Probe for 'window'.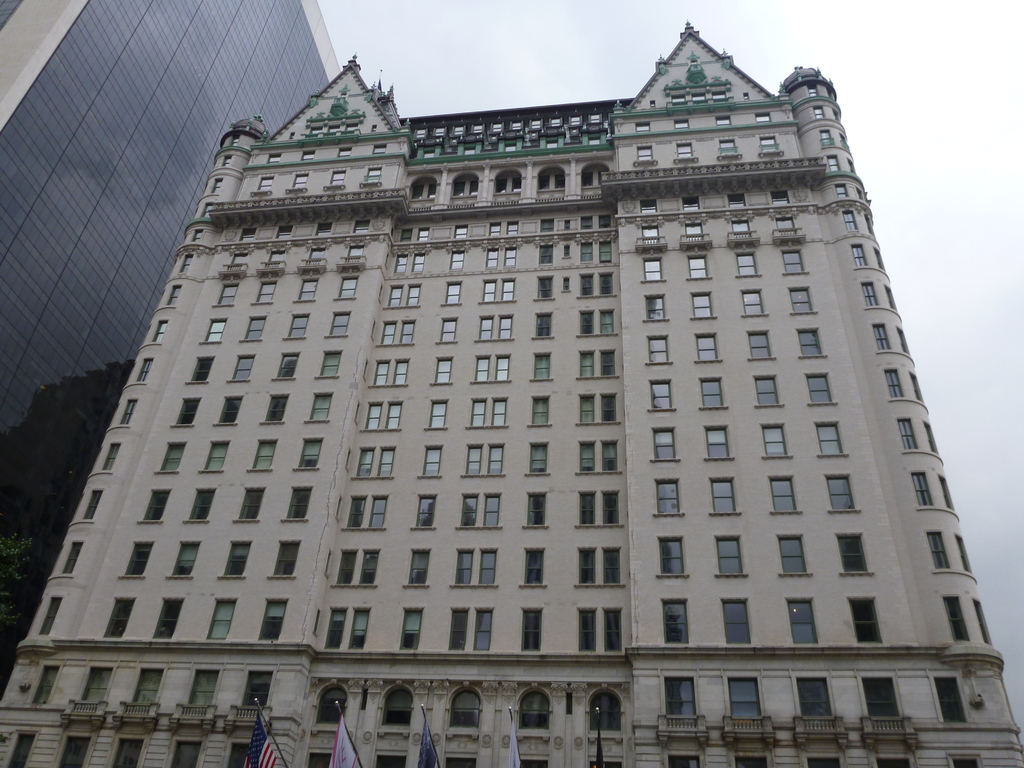
Probe result: 373/361/392/390.
